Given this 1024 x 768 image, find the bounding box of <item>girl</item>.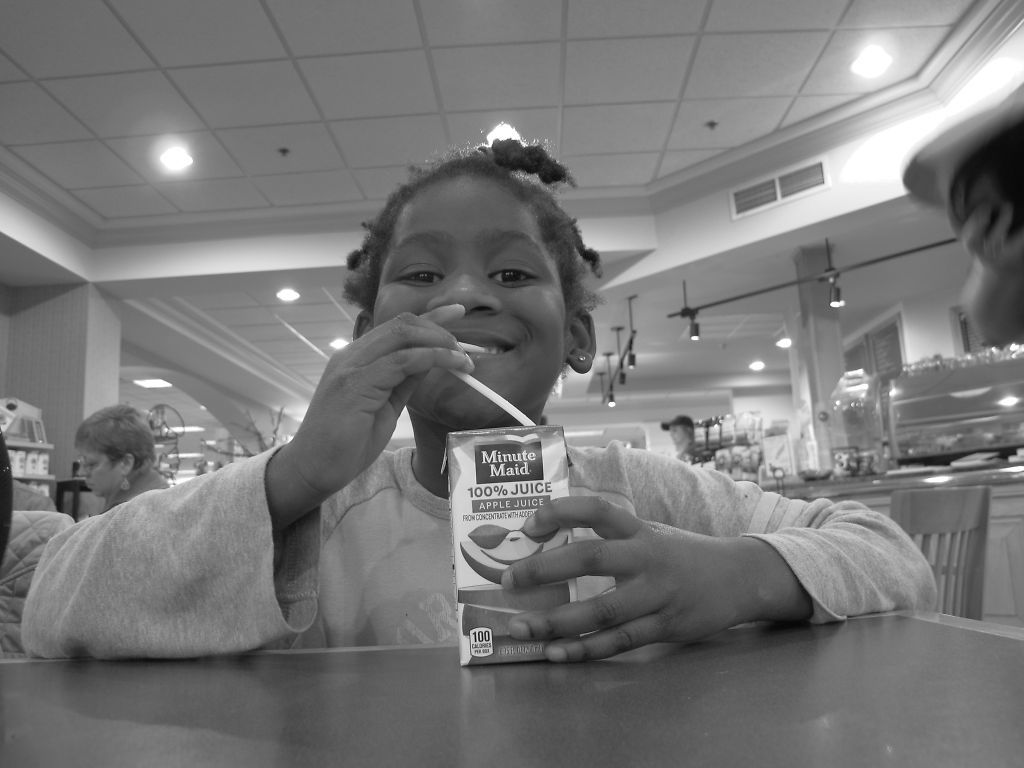
x1=14 y1=123 x2=940 y2=659.
